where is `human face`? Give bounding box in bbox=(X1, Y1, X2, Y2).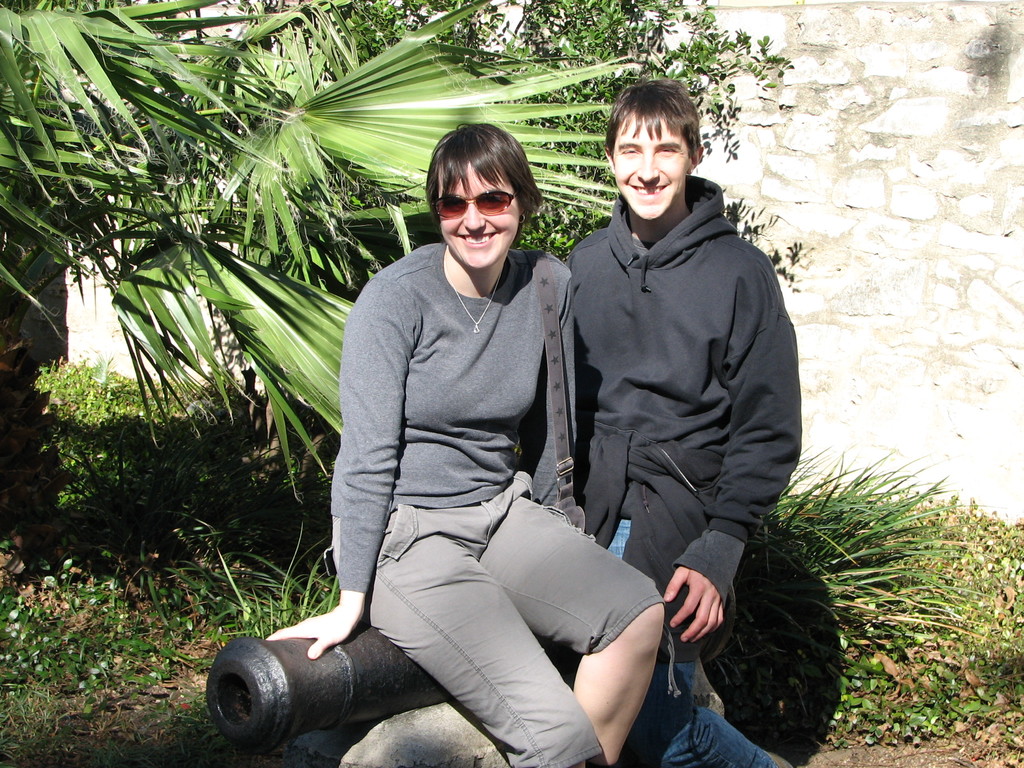
bbox=(444, 160, 520, 266).
